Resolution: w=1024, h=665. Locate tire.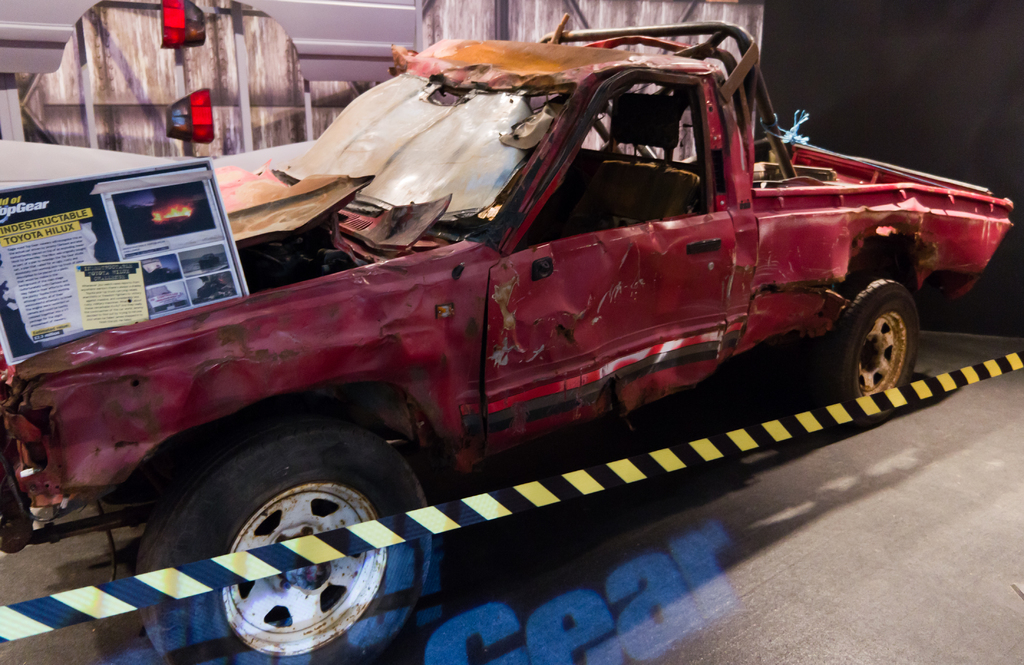
794/277/924/444.
